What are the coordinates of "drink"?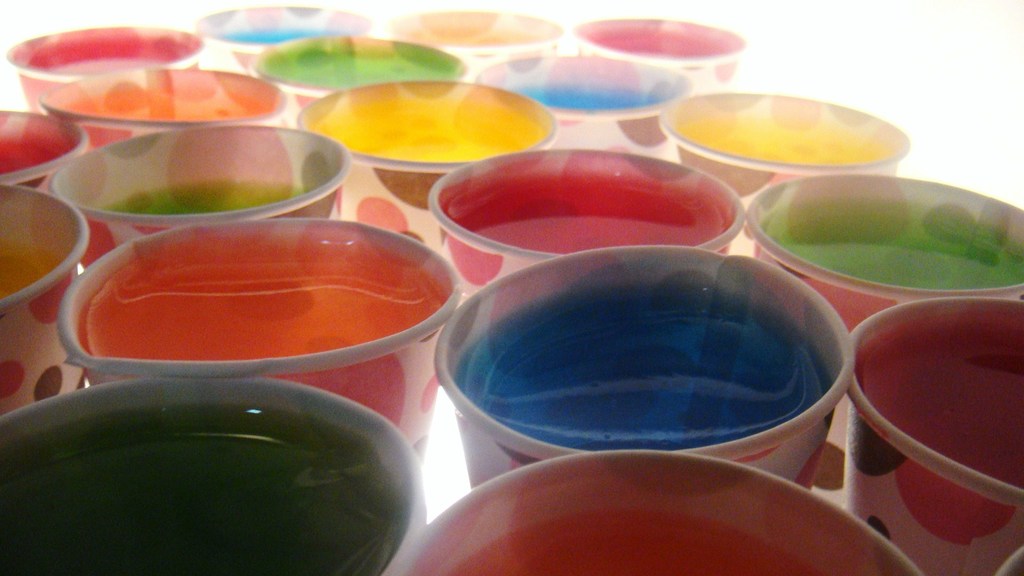
locate(415, 23, 530, 47).
